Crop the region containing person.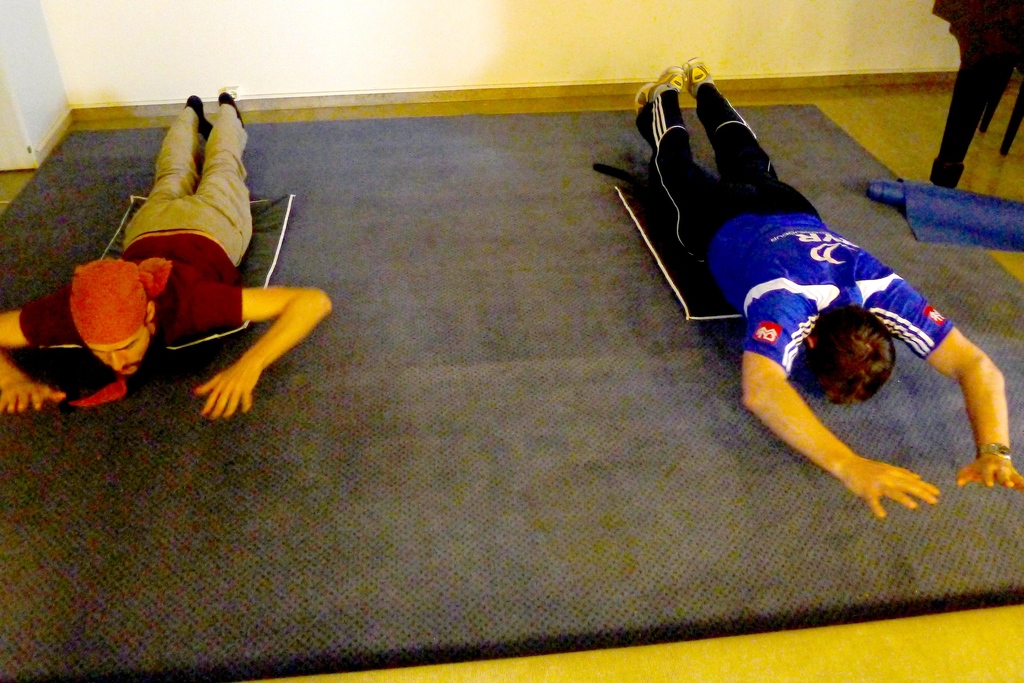
Crop region: rect(0, 84, 339, 419).
